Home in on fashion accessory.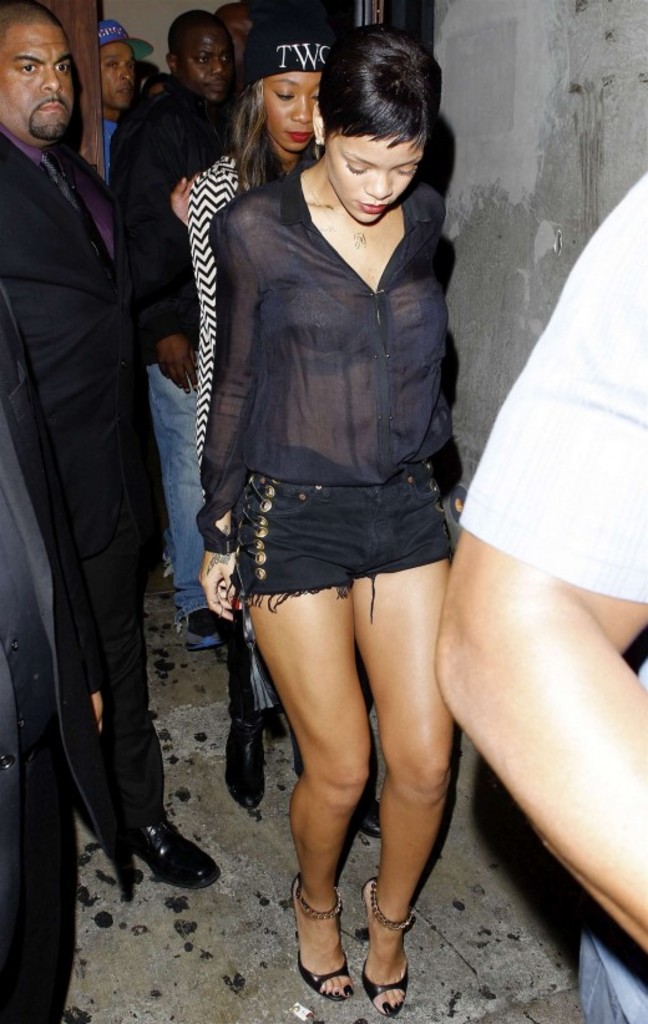
Homed in at 361:876:410:1012.
